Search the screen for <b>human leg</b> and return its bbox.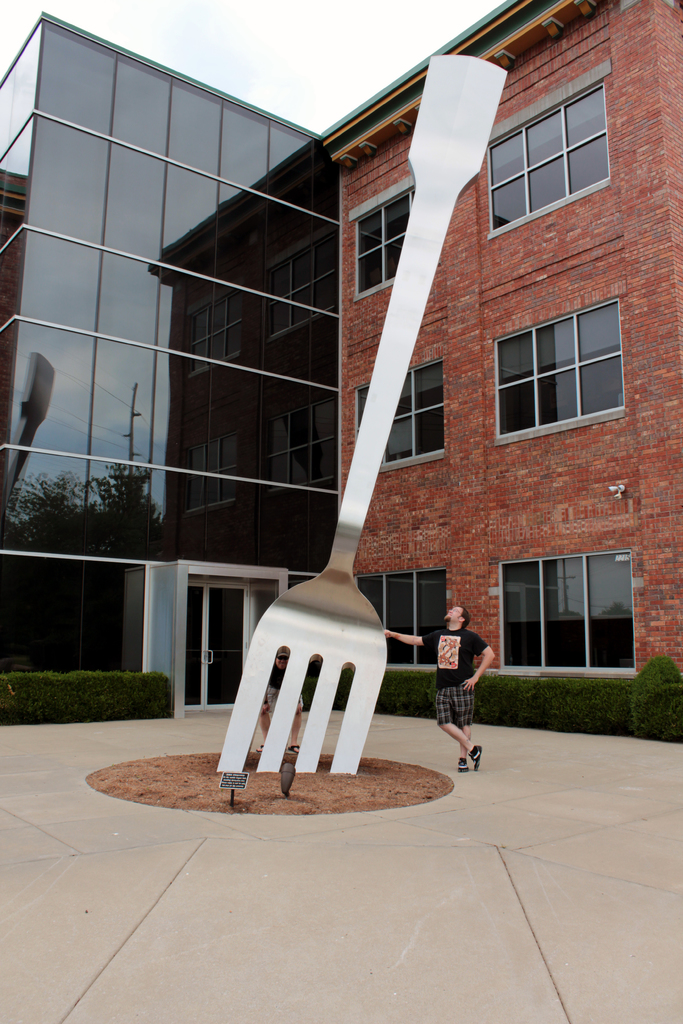
Found: bbox=(430, 685, 488, 772).
